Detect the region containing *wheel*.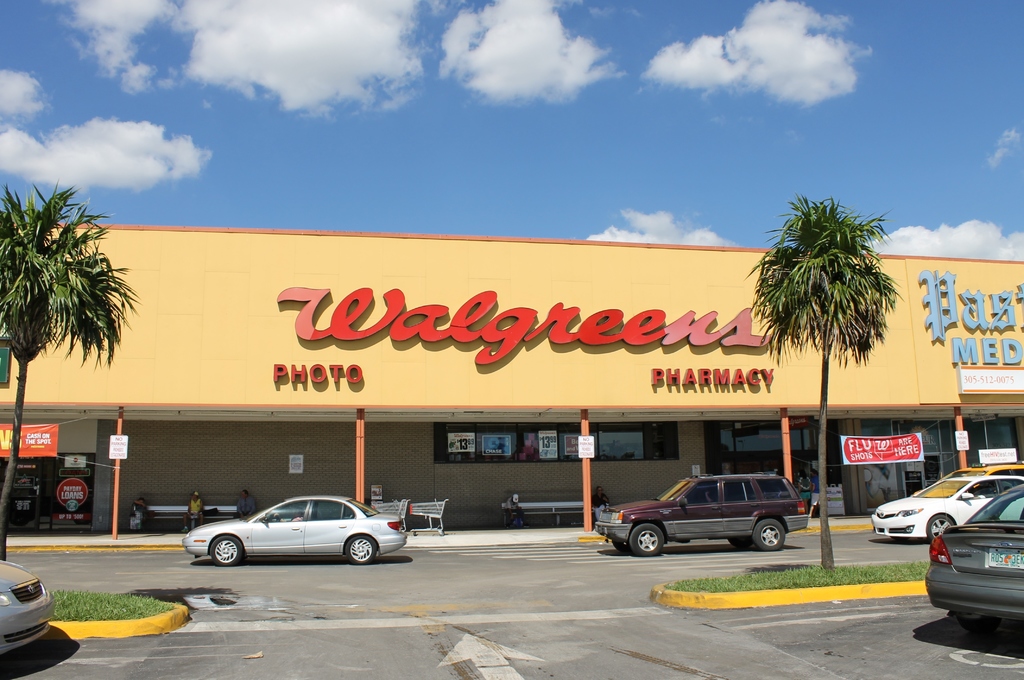
[729,533,755,544].
